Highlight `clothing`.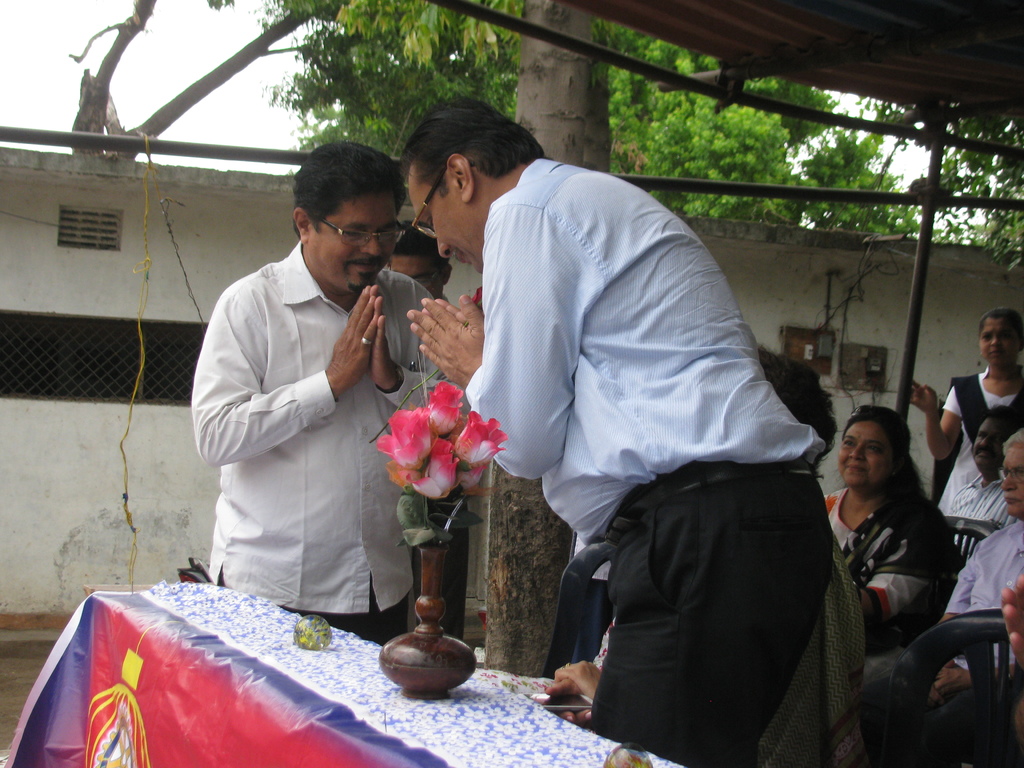
Highlighted region: x1=186, y1=210, x2=413, y2=641.
